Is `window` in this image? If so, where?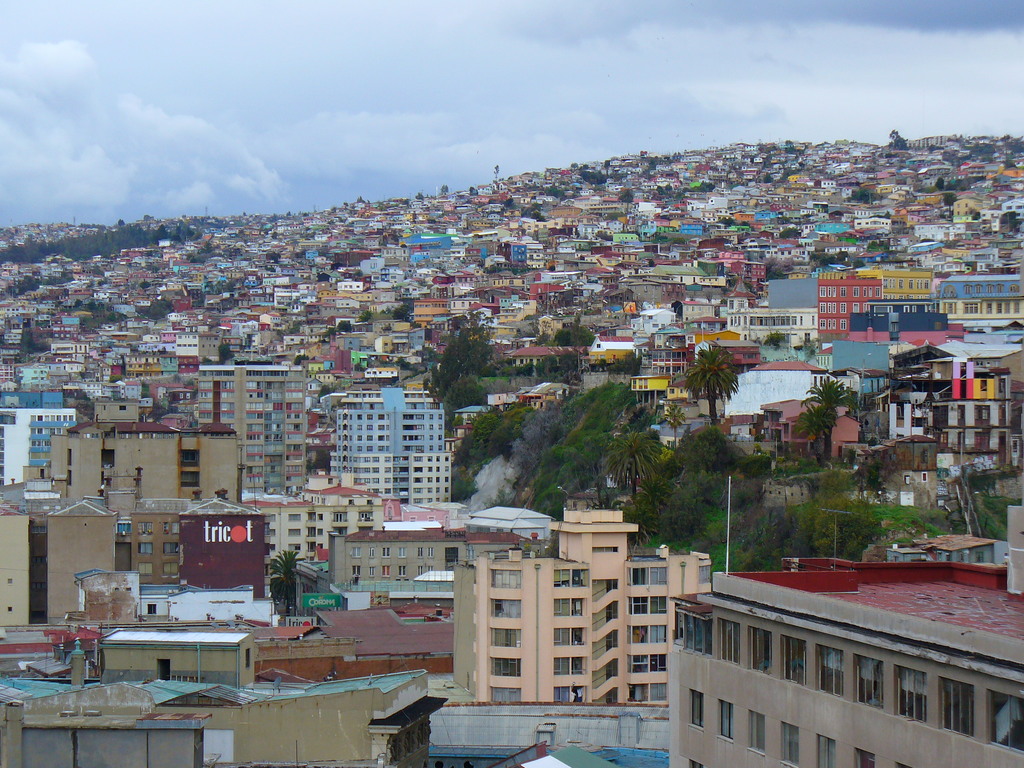
Yes, at <bbox>925, 282, 929, 288</bbox>.
